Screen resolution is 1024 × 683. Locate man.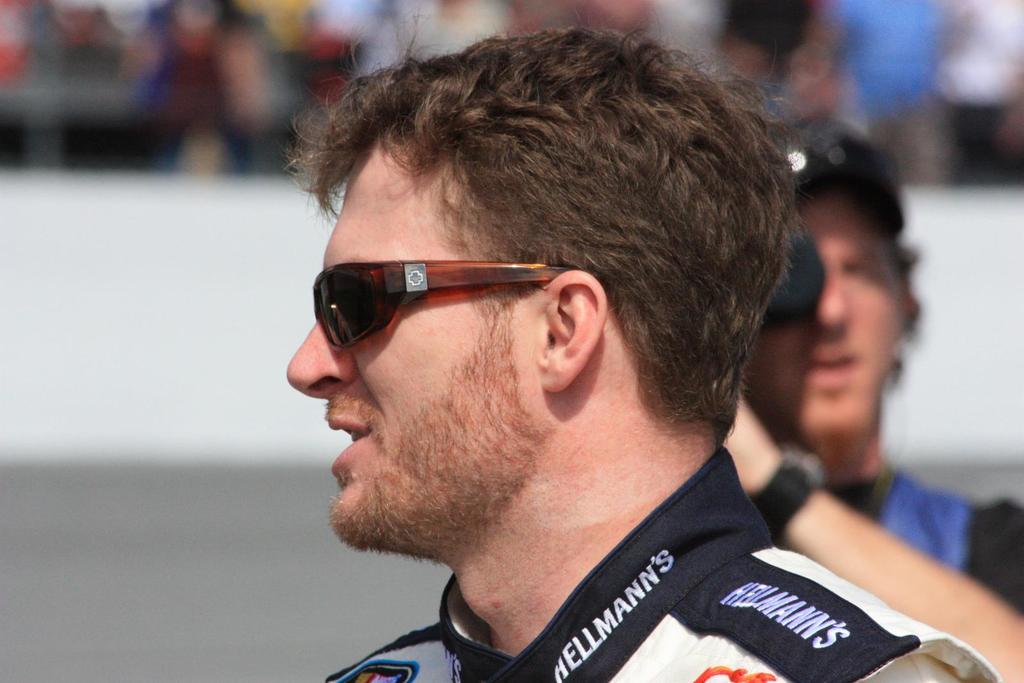
{"x1": 758, "y1": 121, "x2": 1023, "y2": 629}.
